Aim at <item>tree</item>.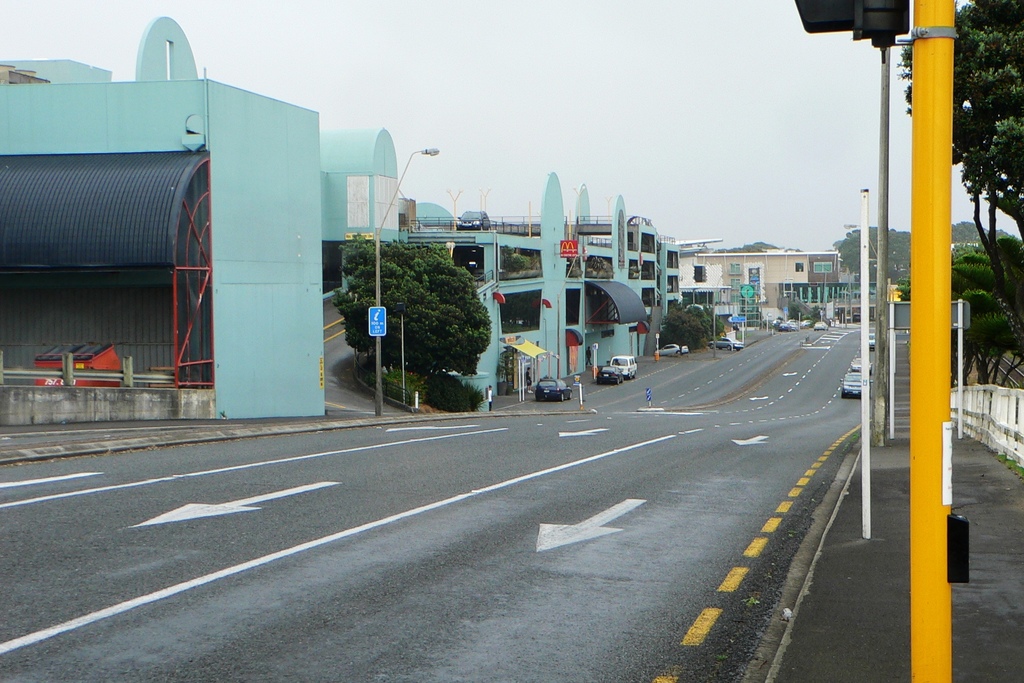
Aimed at (896,0,1023,354).
